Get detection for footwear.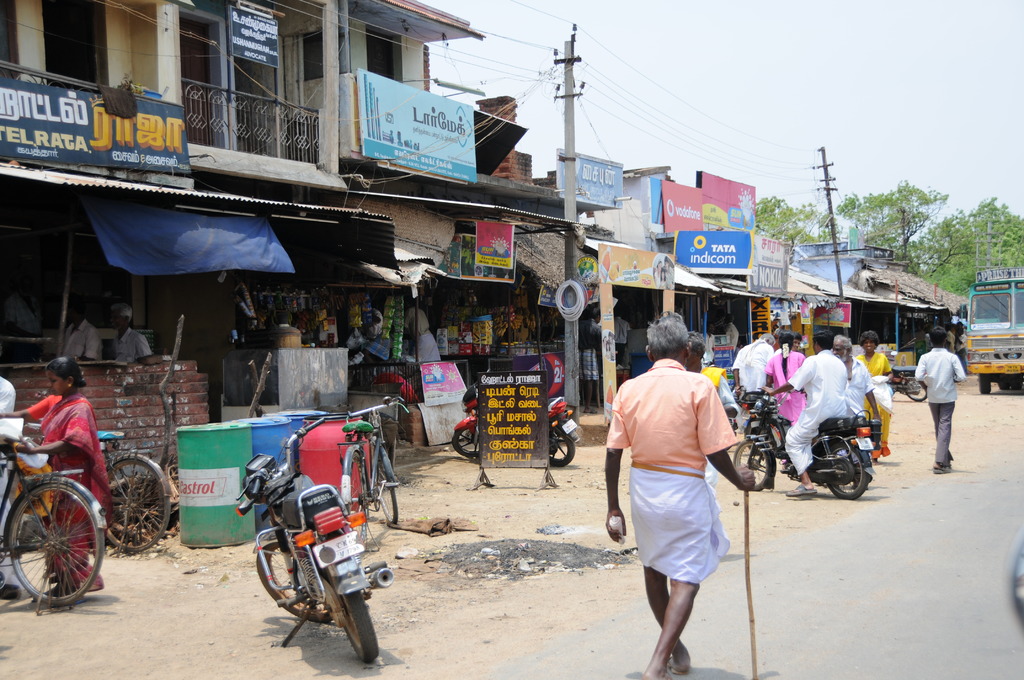
Detection: (left=784, top=483, right=820, bottom=499).
